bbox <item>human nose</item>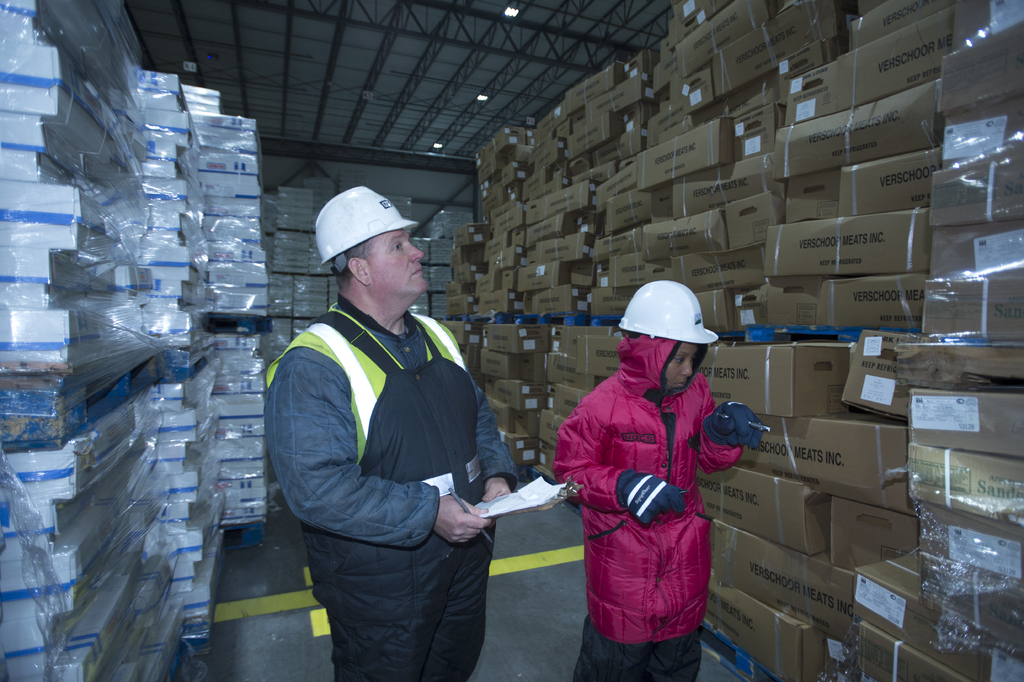
pyautogui.locateOnScreen(410, 241, 427, 261)
